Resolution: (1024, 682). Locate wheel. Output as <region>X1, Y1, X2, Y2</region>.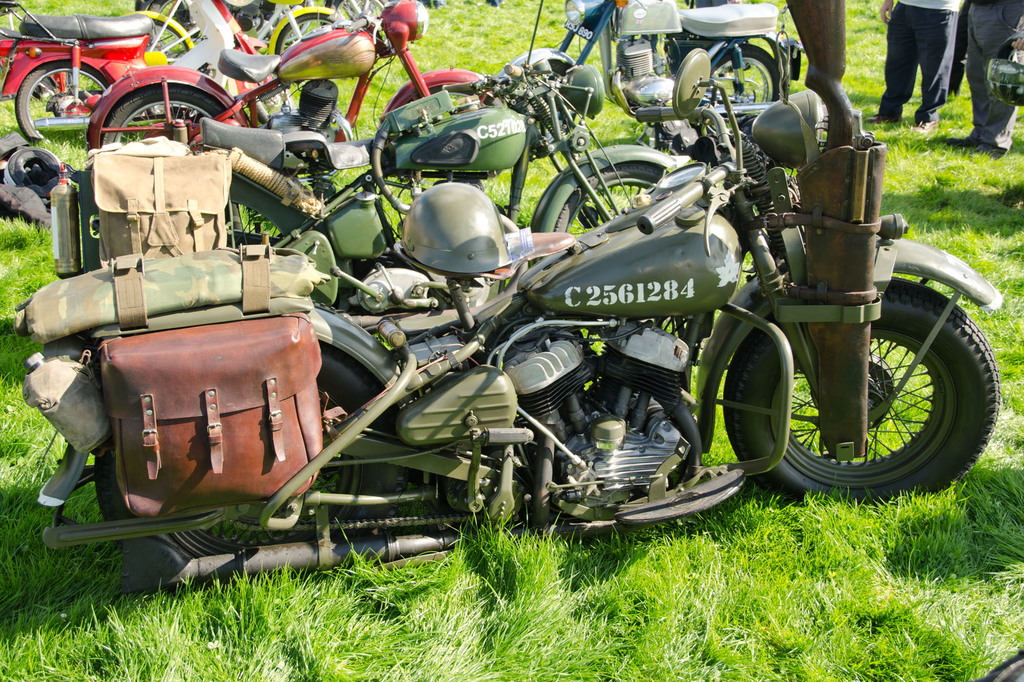
<region>272, 11, 347, 53</region>.
